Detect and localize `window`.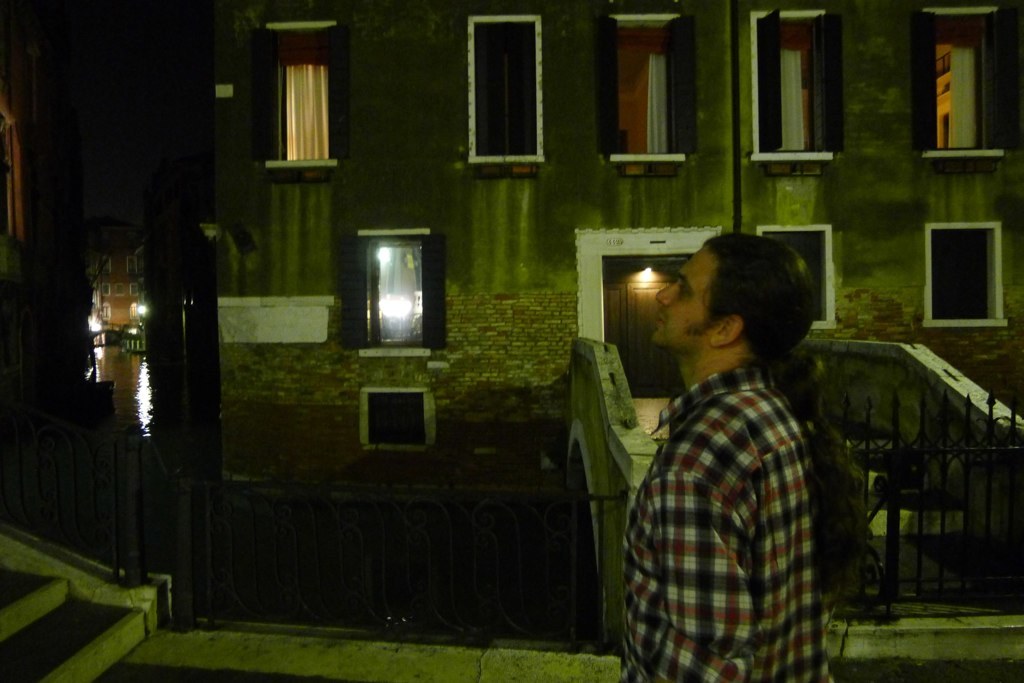
Localized at box(590, 14, 695, 160).
